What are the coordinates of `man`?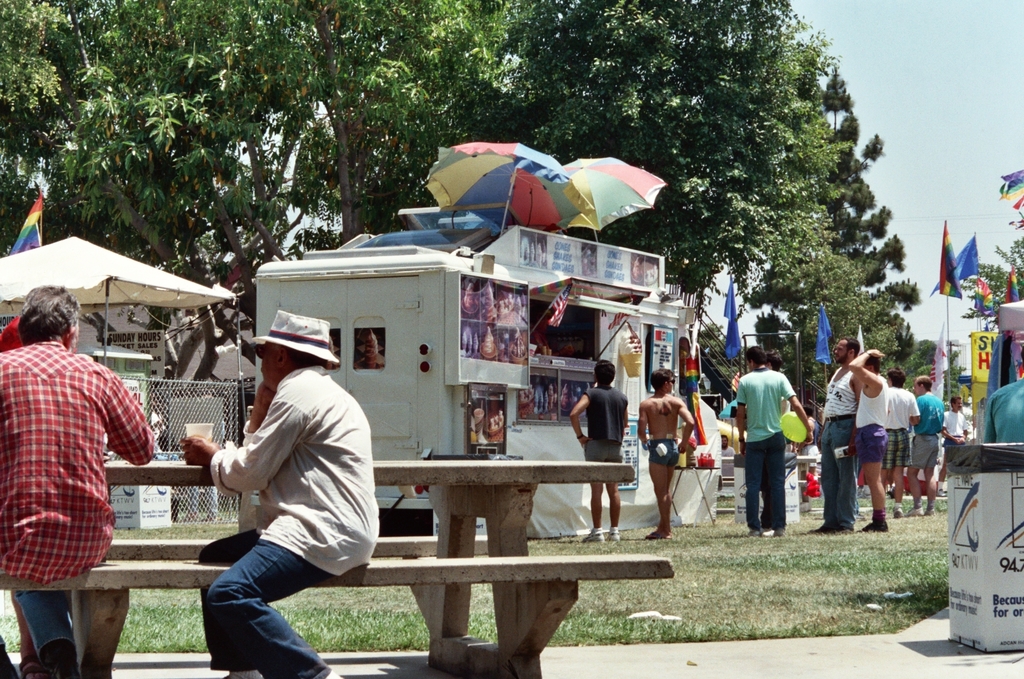
rect(0, 281, 154, 678).
